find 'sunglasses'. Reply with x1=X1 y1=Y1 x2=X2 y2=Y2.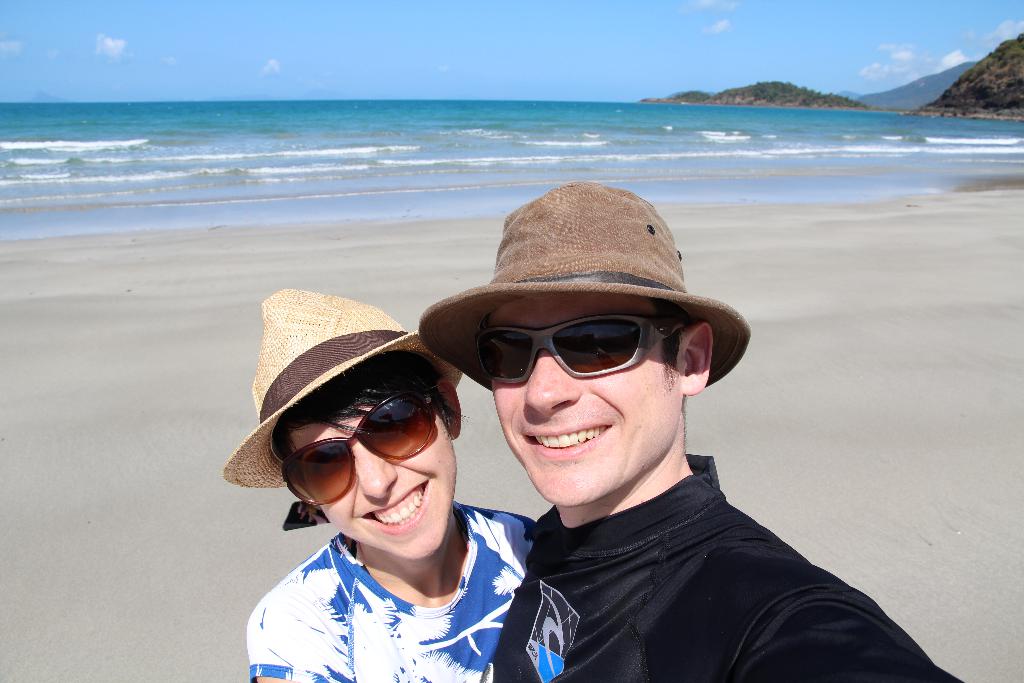
x1=473 y1=322 x2=687 y2=383.
